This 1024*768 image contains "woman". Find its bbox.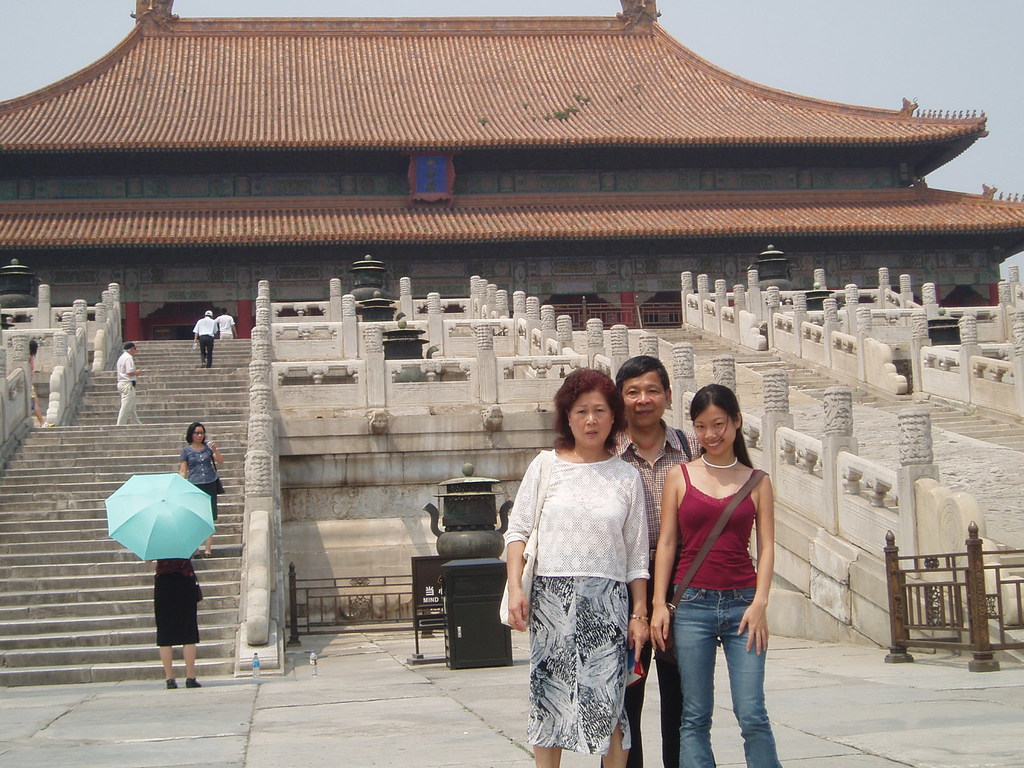
[left=177, top=424, right=223, bottom=559].
